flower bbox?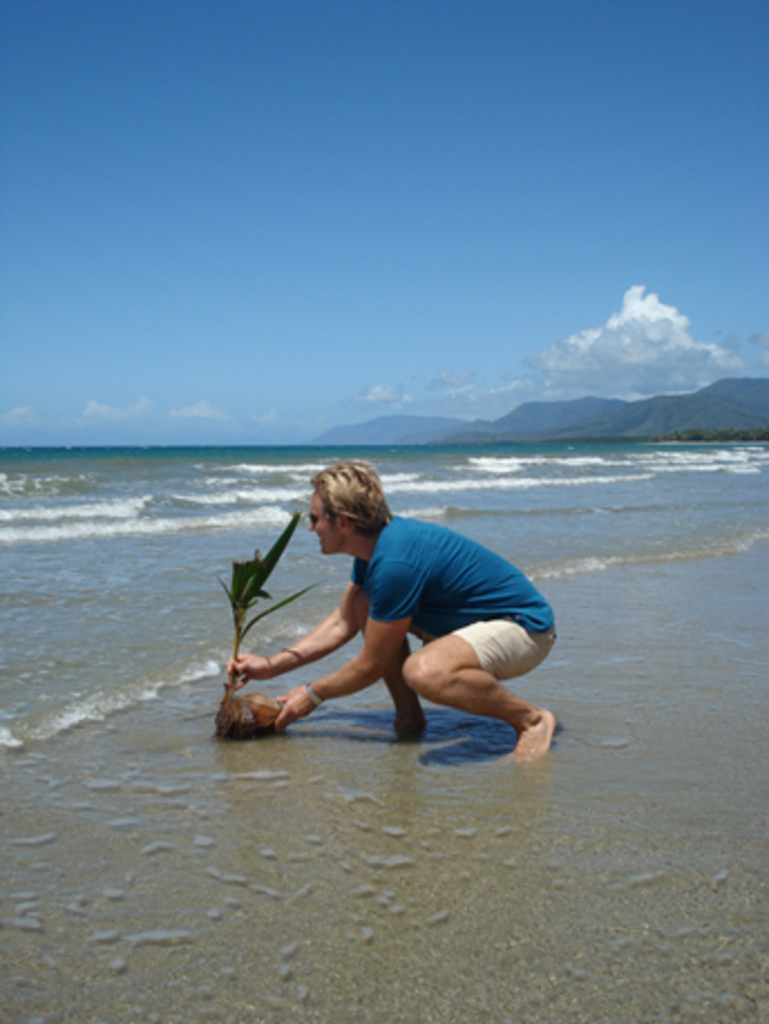
locate(212, 510, 317, 624)
